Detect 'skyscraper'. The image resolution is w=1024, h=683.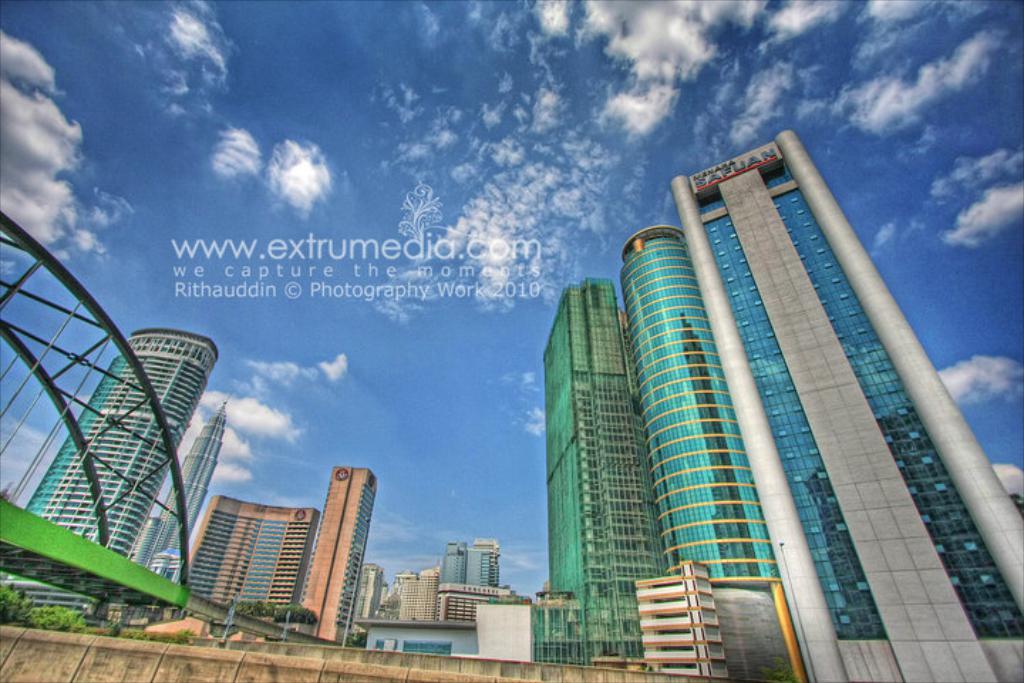
[314, 467, 377, 652].
